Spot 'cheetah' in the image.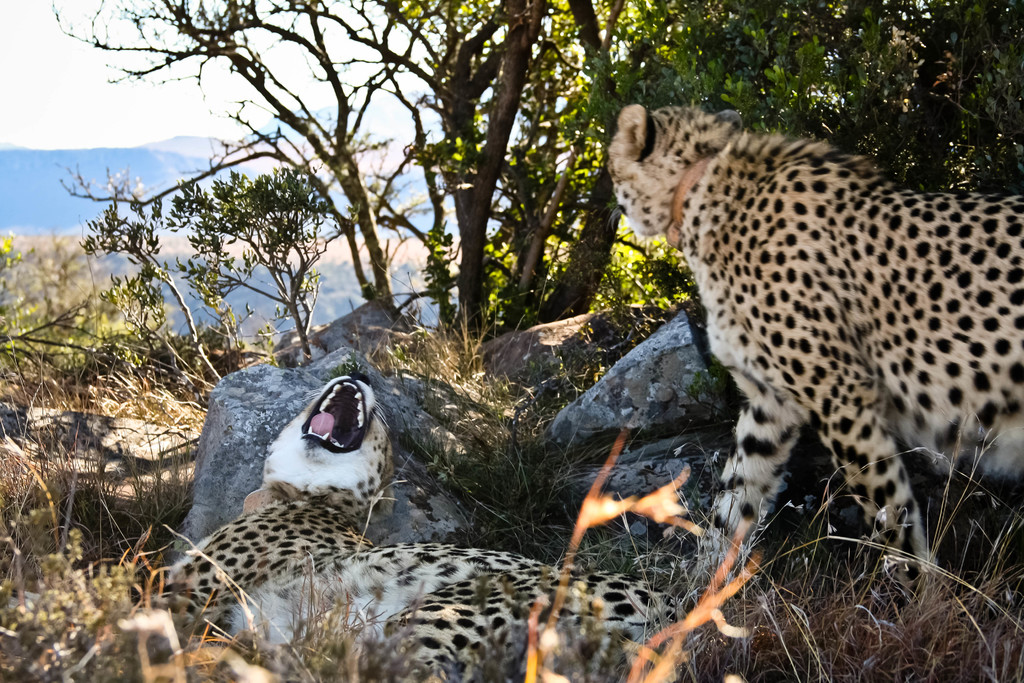
'cheetah' found at 163,370,687,682.
